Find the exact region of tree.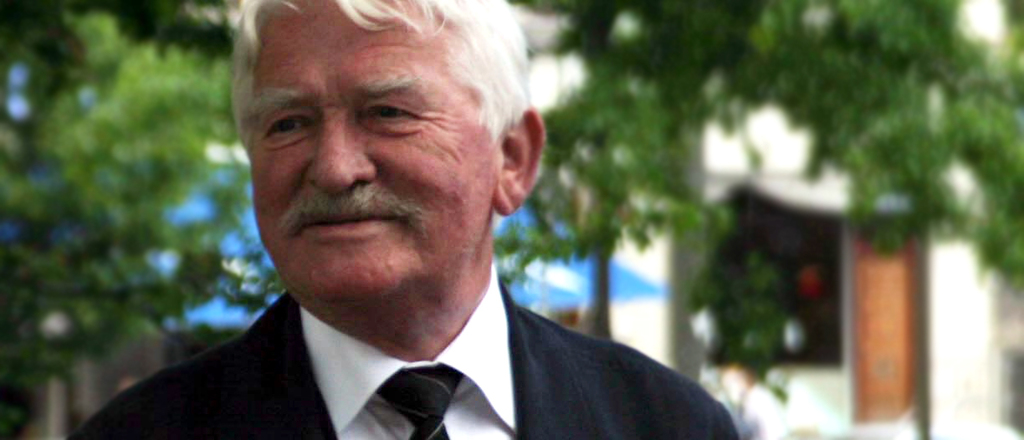
Exact region: 0 0 287 438.
